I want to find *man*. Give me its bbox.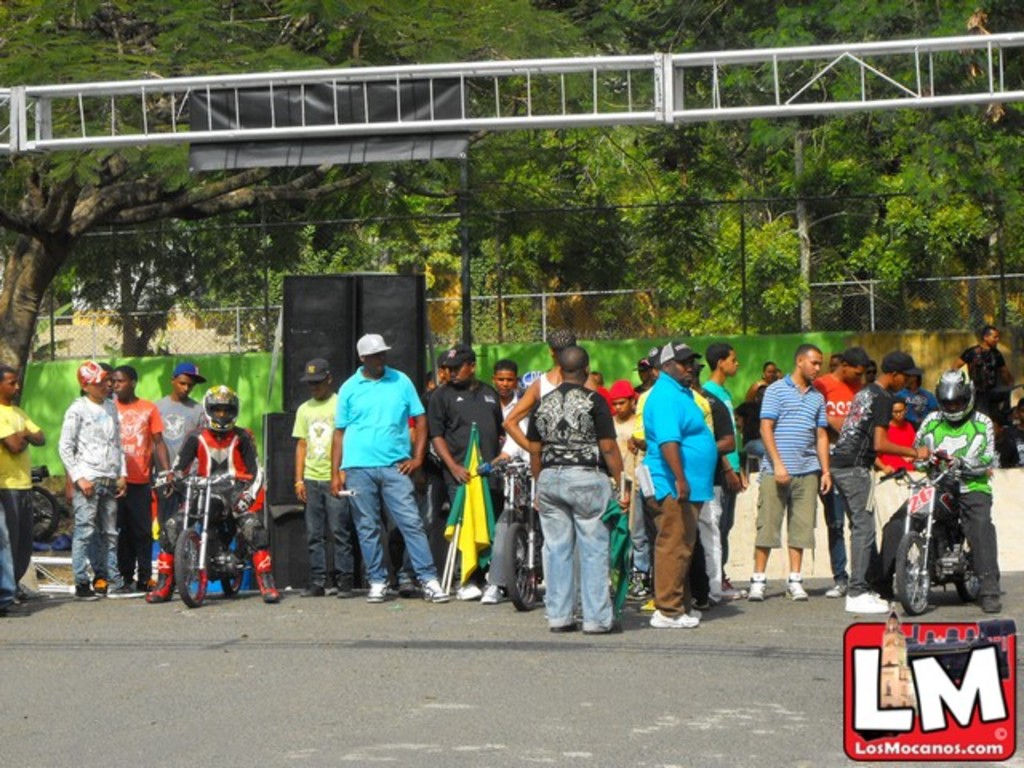
426,344,507,602.
